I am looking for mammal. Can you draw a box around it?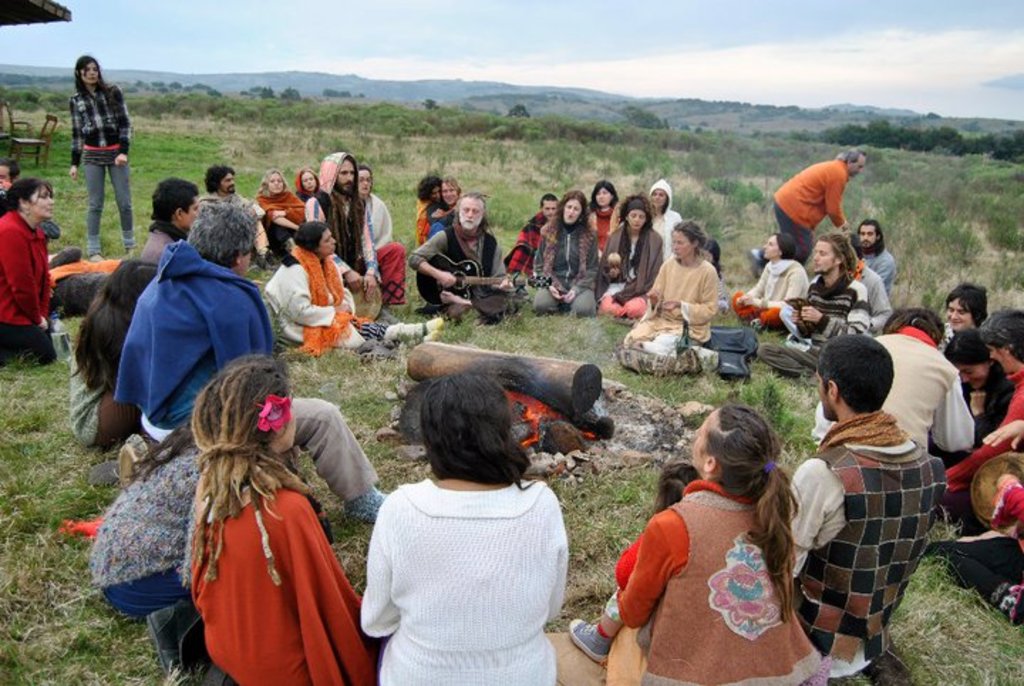
Sure, the bounding box is 255 167 306 260.
